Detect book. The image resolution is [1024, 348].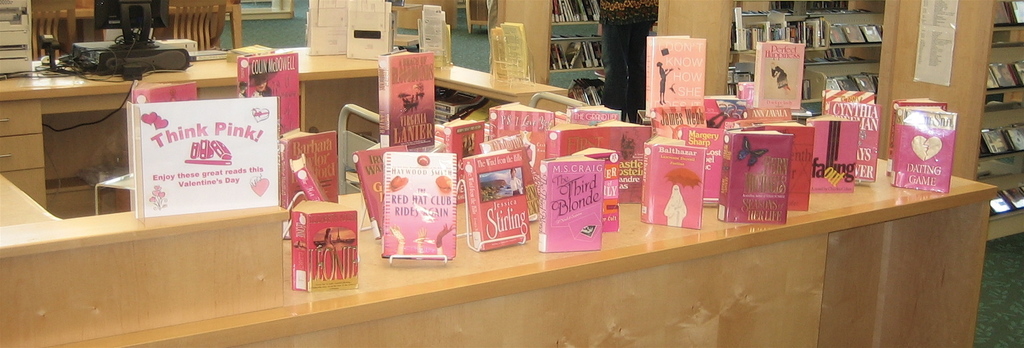
<region>746, 118, 812, 212</region>.
